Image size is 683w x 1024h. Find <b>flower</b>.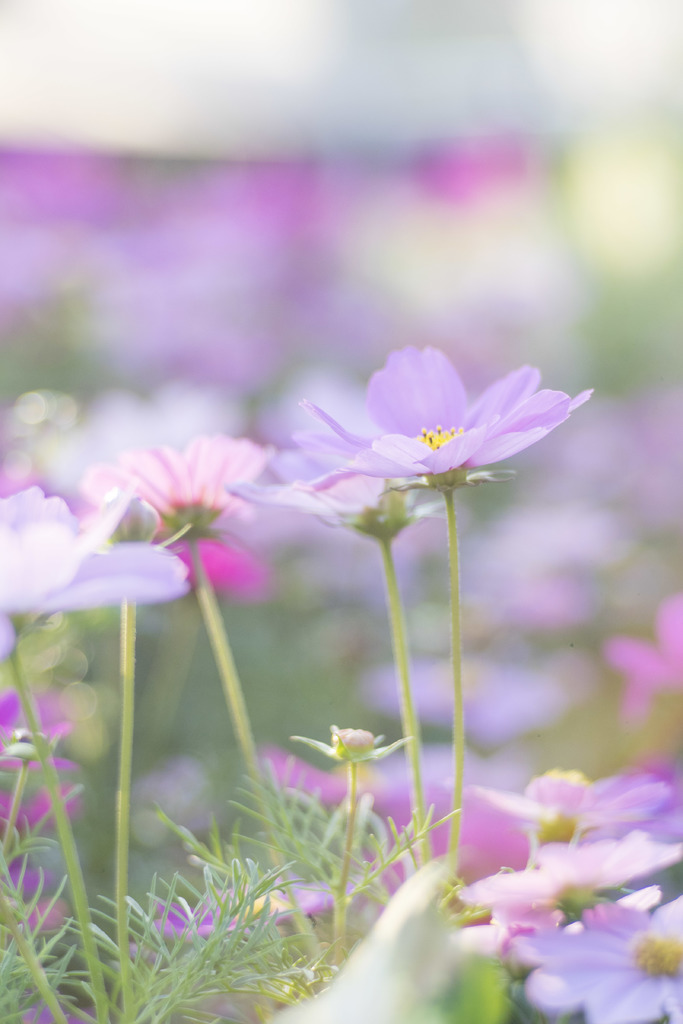
pyautogui.locateOnScreen(0, 525, 193, 618).
